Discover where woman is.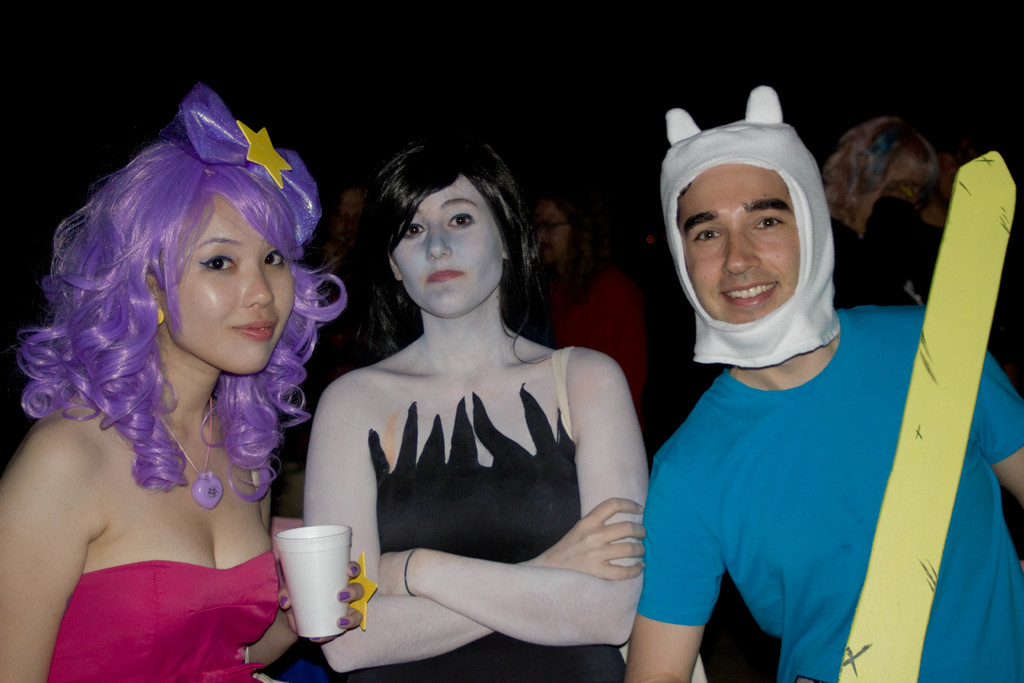
Discovered at x1=0, y1=85, x2=372, y2=682.
